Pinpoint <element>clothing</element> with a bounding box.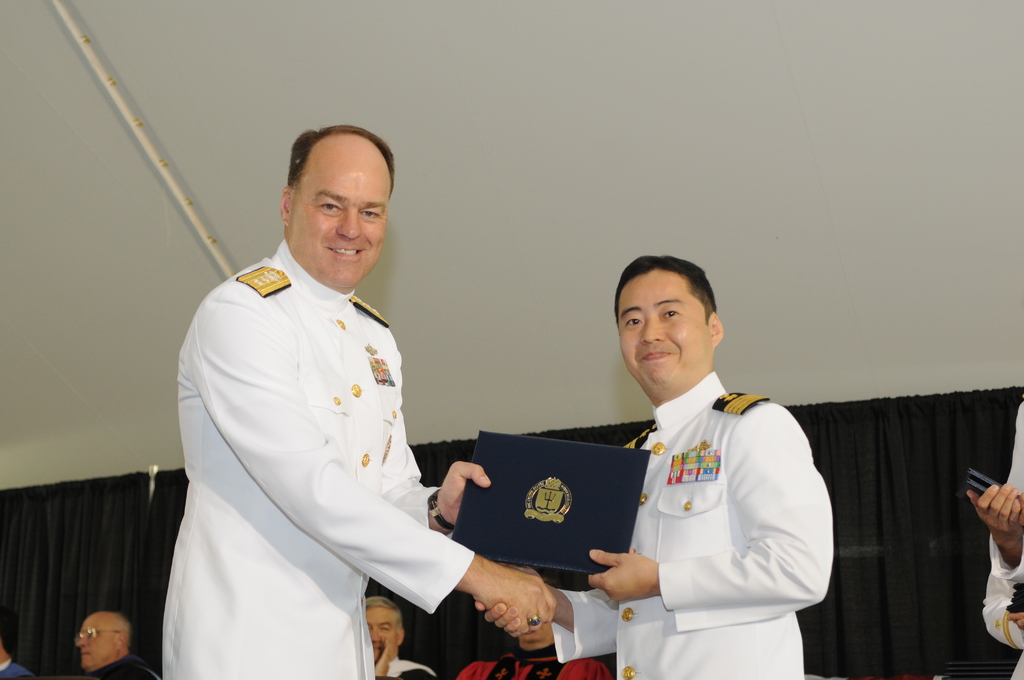
984:404:1023:679.
